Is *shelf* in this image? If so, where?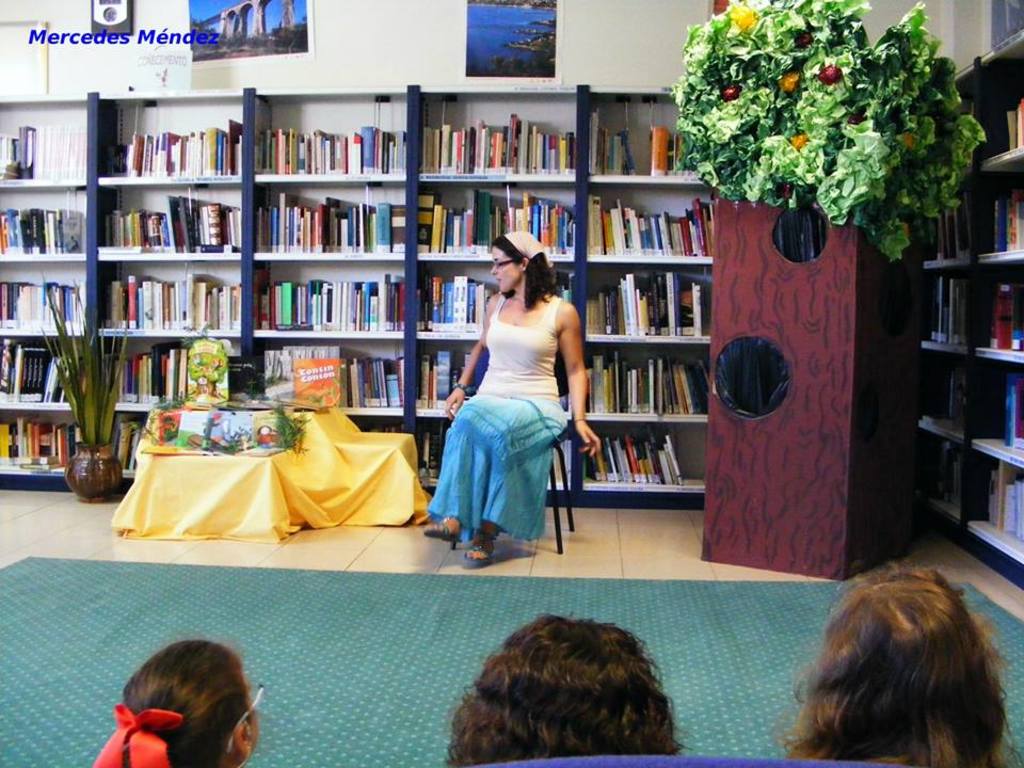
Yes, at <region>246, 176, 409, 258</region>.
